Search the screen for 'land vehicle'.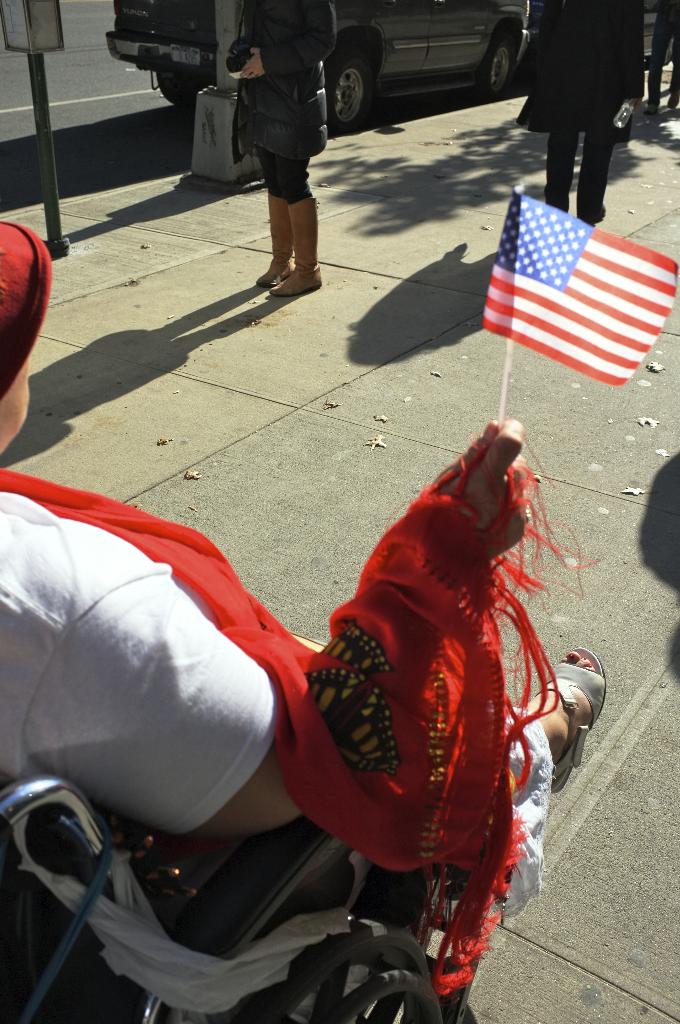
Found at <bbox>0, 779, 495, 1023</bbox>.
